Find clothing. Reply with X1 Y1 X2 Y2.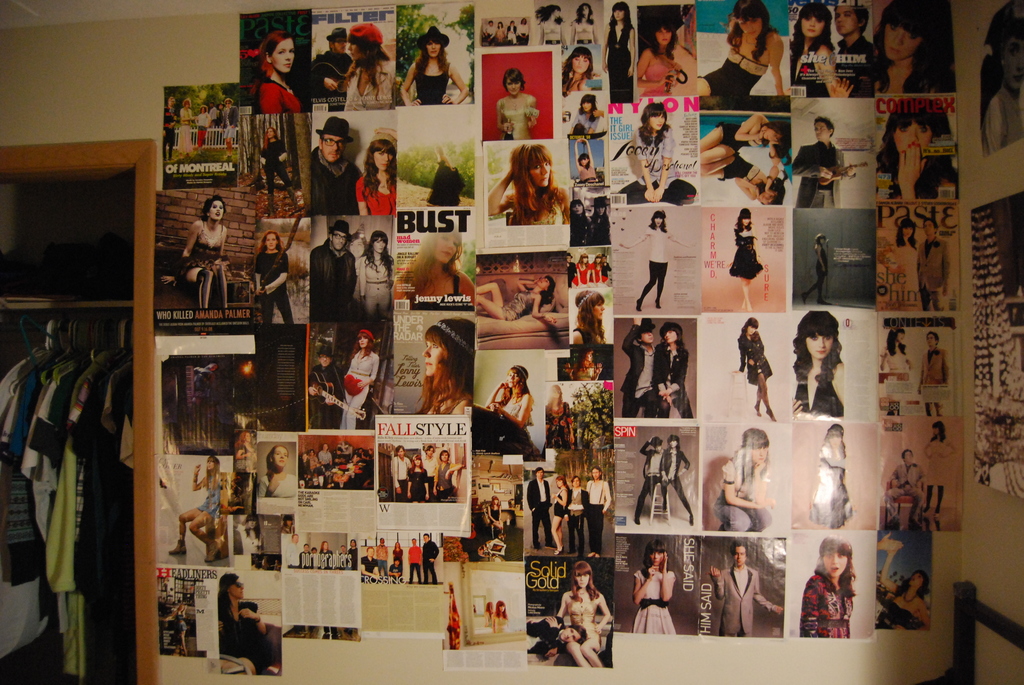
640 226 673 301.
